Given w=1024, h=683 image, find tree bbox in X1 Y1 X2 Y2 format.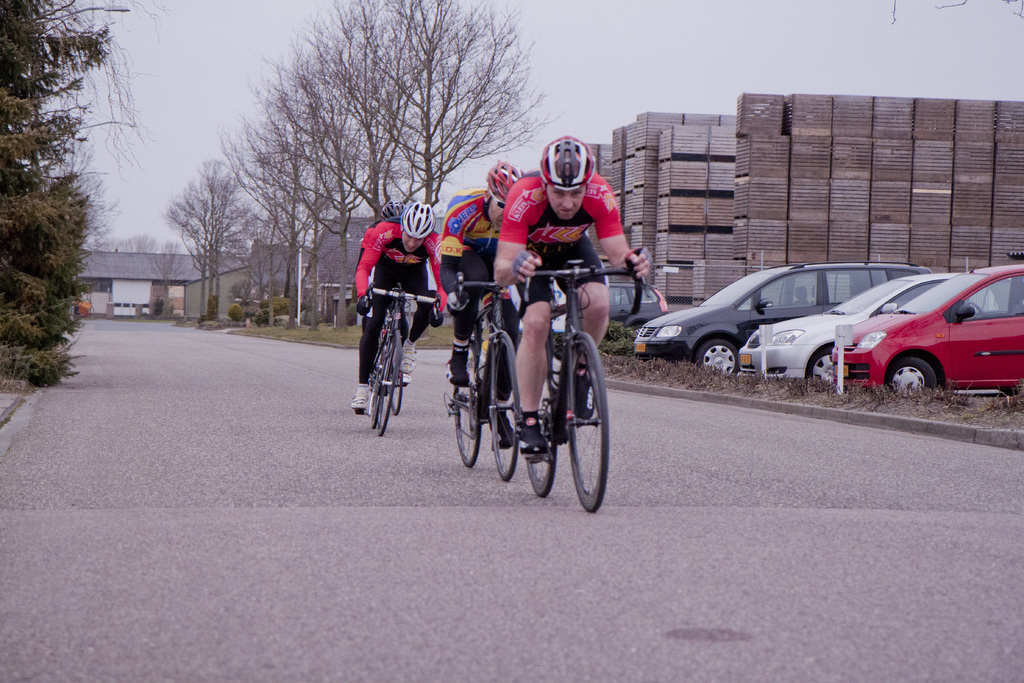
160 158 257 328.
